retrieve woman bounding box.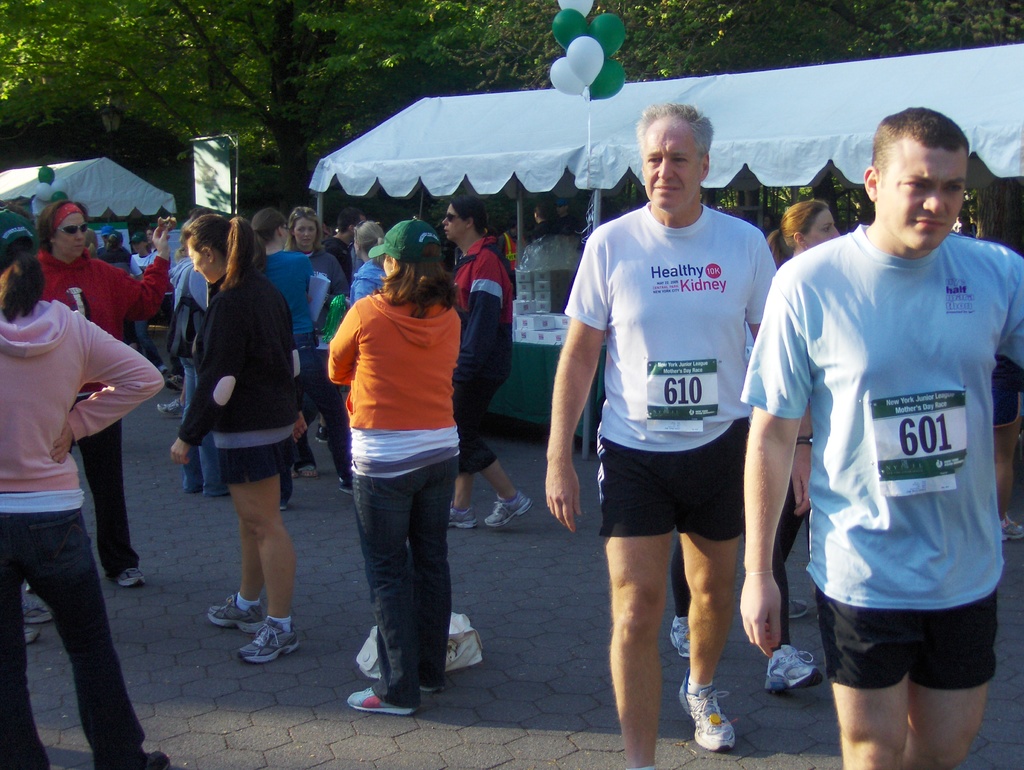
Bounding box: (x1=344, y1=218, x2=397, y2=316).
